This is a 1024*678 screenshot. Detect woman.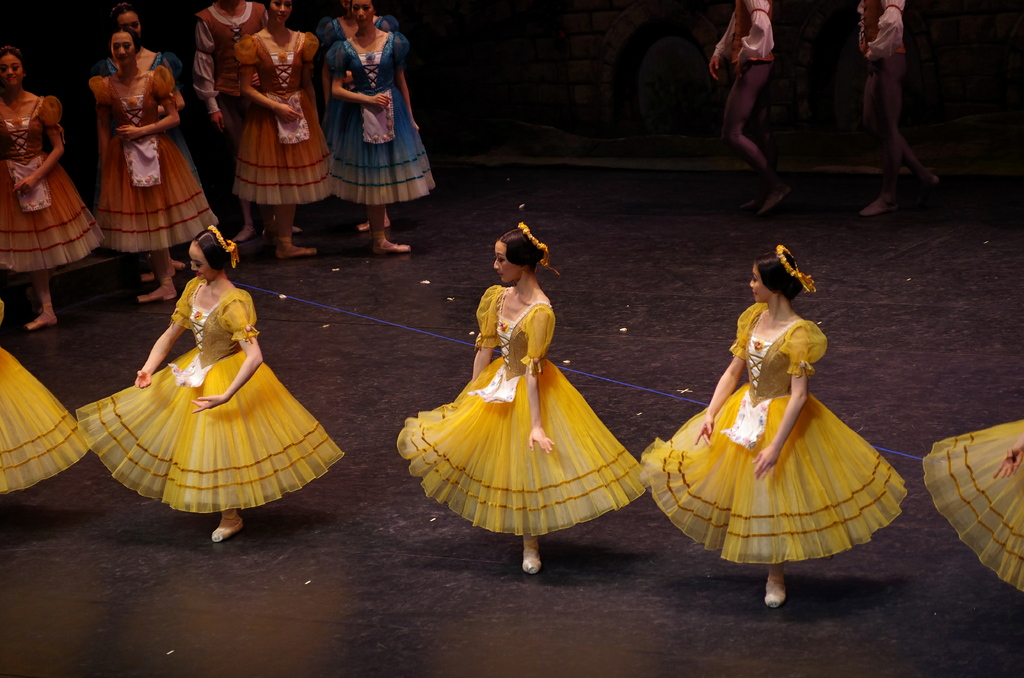
184 0 271 246.
